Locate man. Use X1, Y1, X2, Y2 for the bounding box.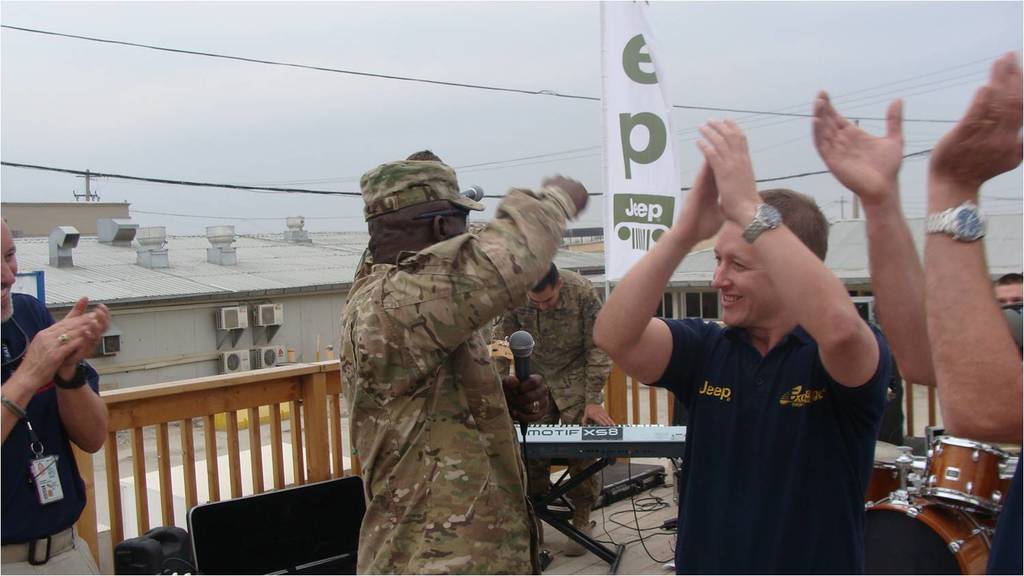
0, 215, 115, 575.
